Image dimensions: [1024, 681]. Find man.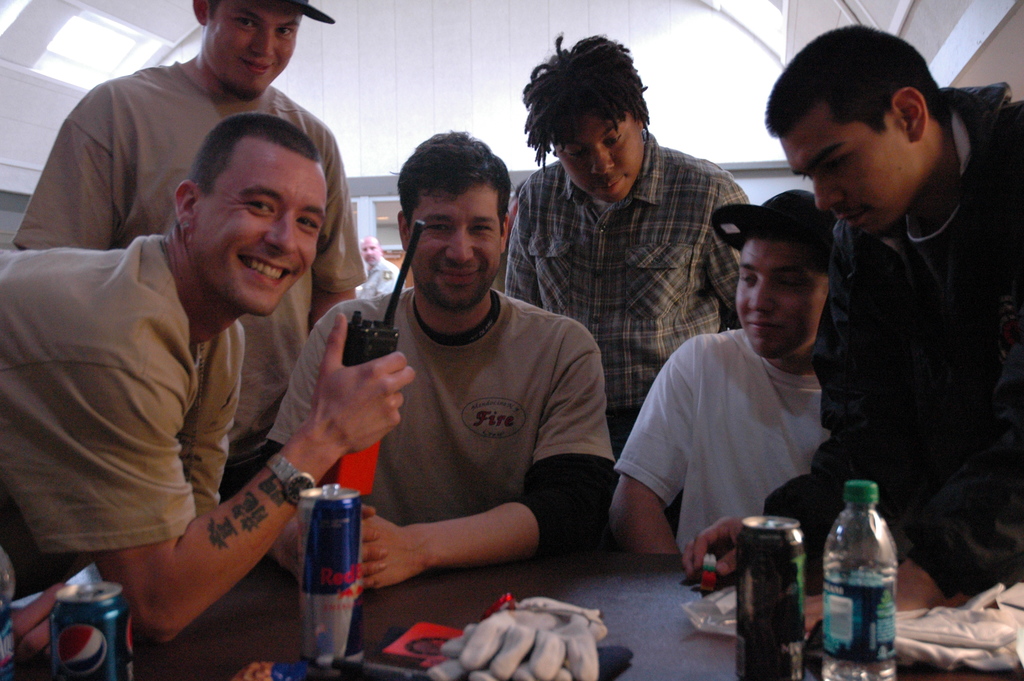
(left=0, top=114, right=420, bottom=643).
